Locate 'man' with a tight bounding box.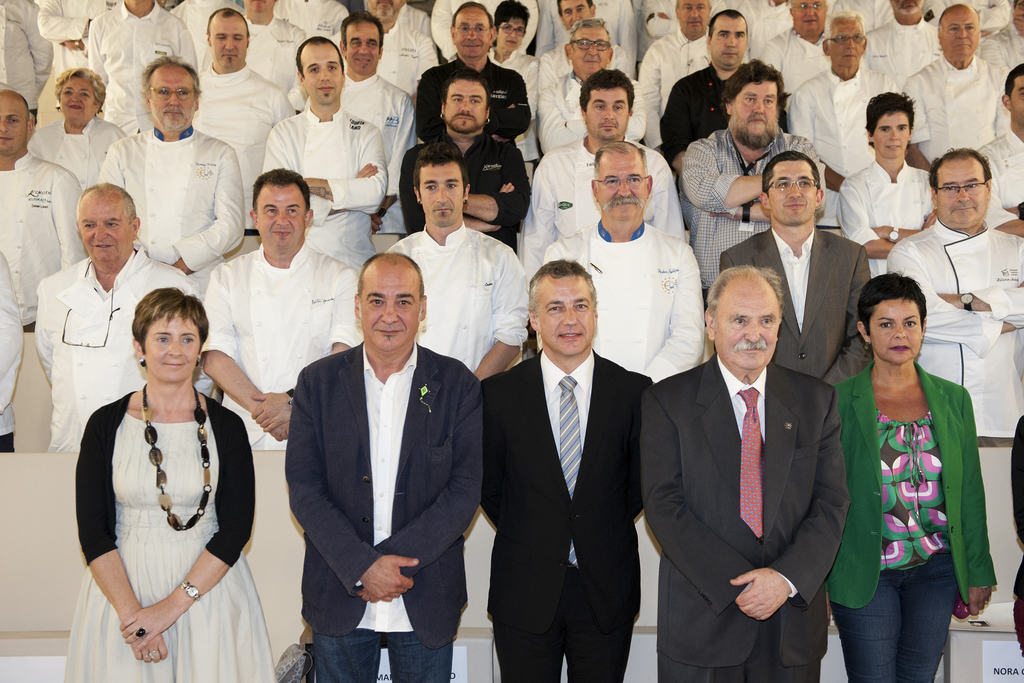
BBox(33, 0, 109, 80).
